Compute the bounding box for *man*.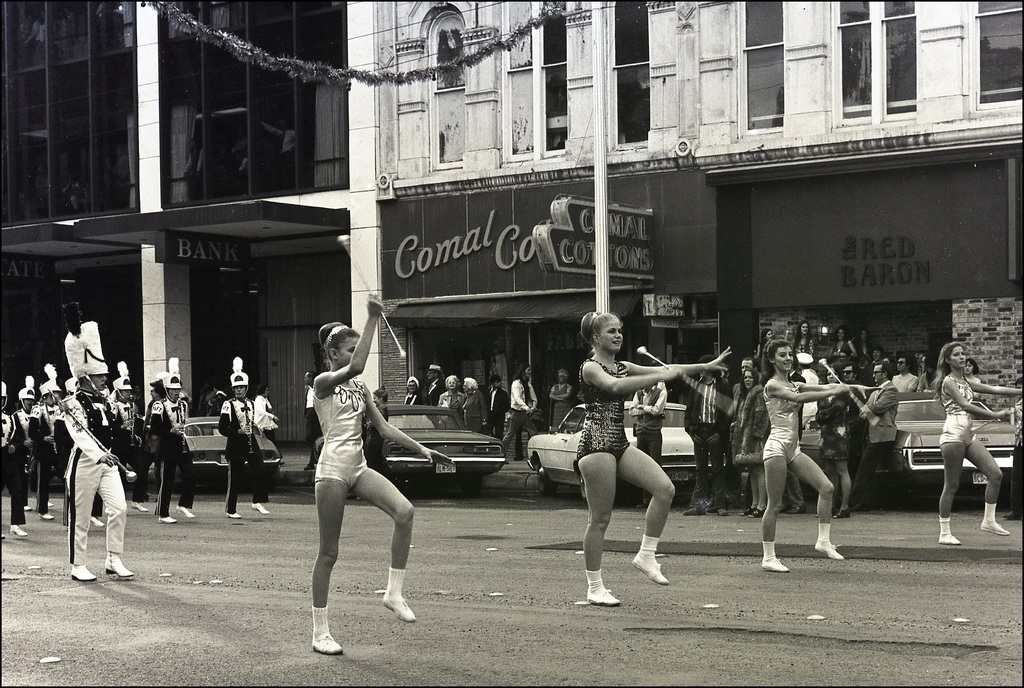
(551,370,565,435).
